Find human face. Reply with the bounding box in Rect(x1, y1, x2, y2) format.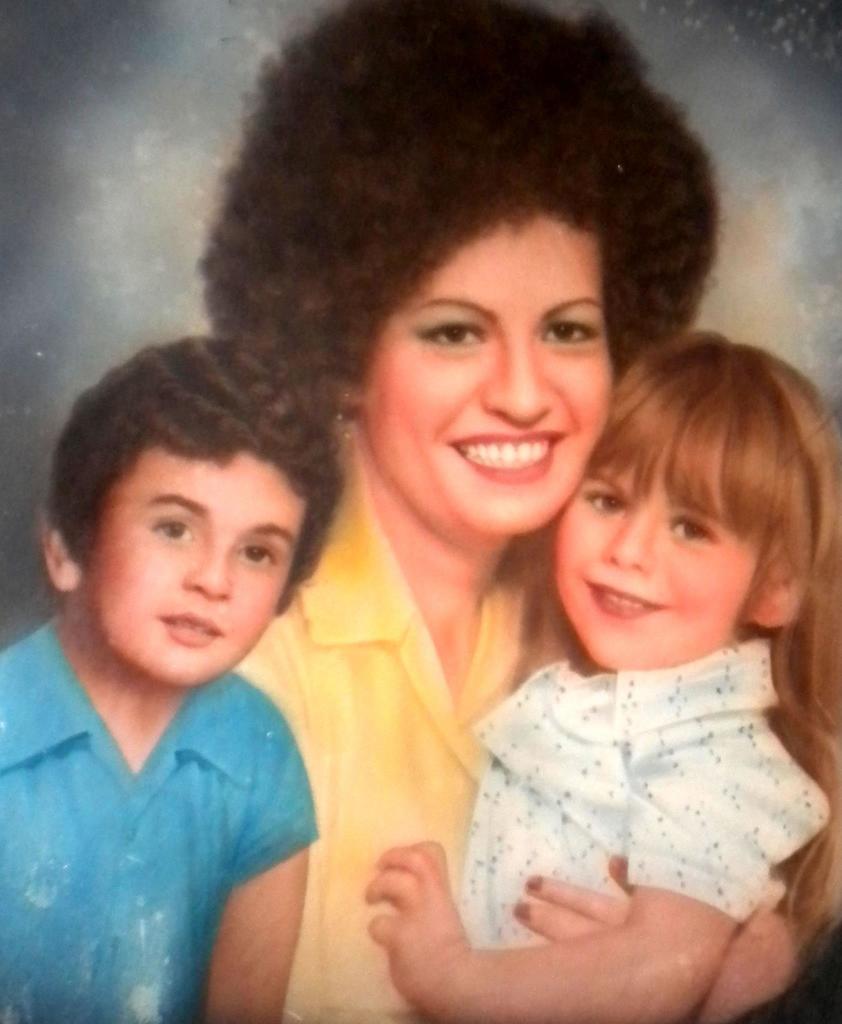
Rect(79, 435, 308, 678).
